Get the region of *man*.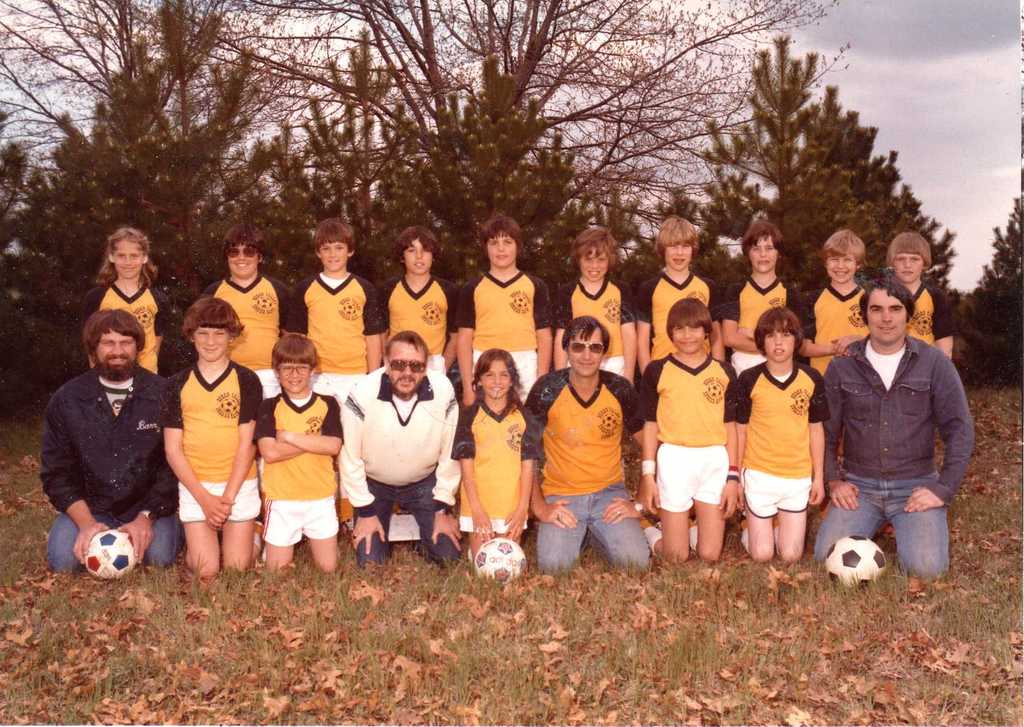
819, 269, 977, 588.
